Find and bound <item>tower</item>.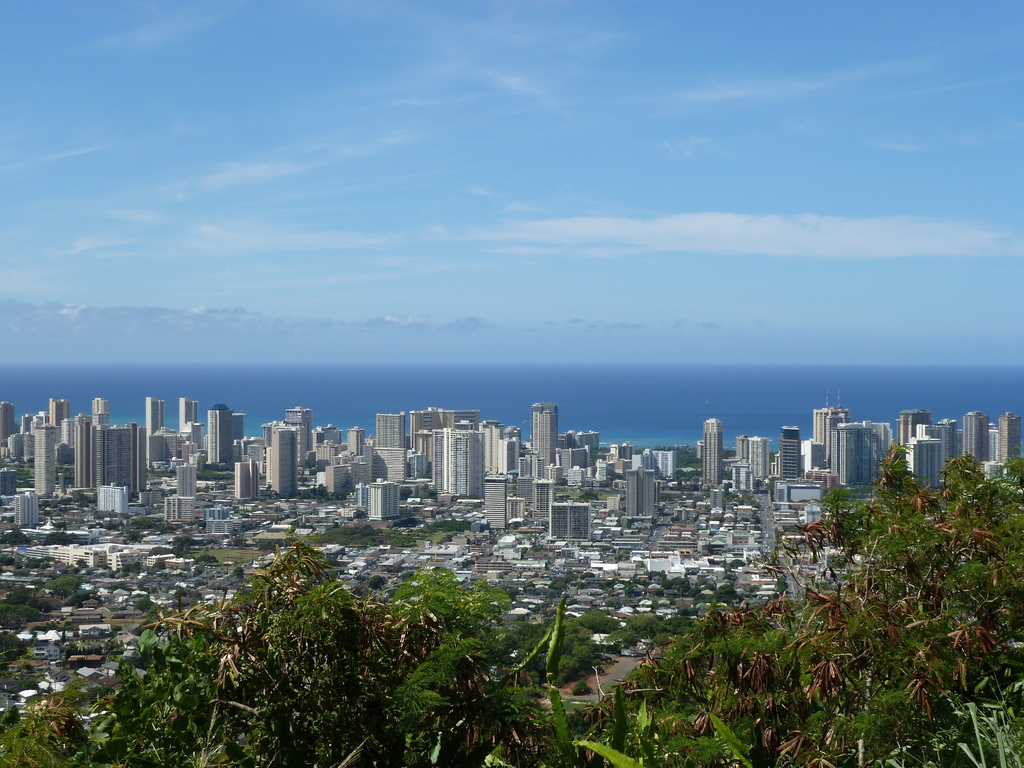
Bound: pyautogui.locateOnScreen(956, 412, 994, 457).
